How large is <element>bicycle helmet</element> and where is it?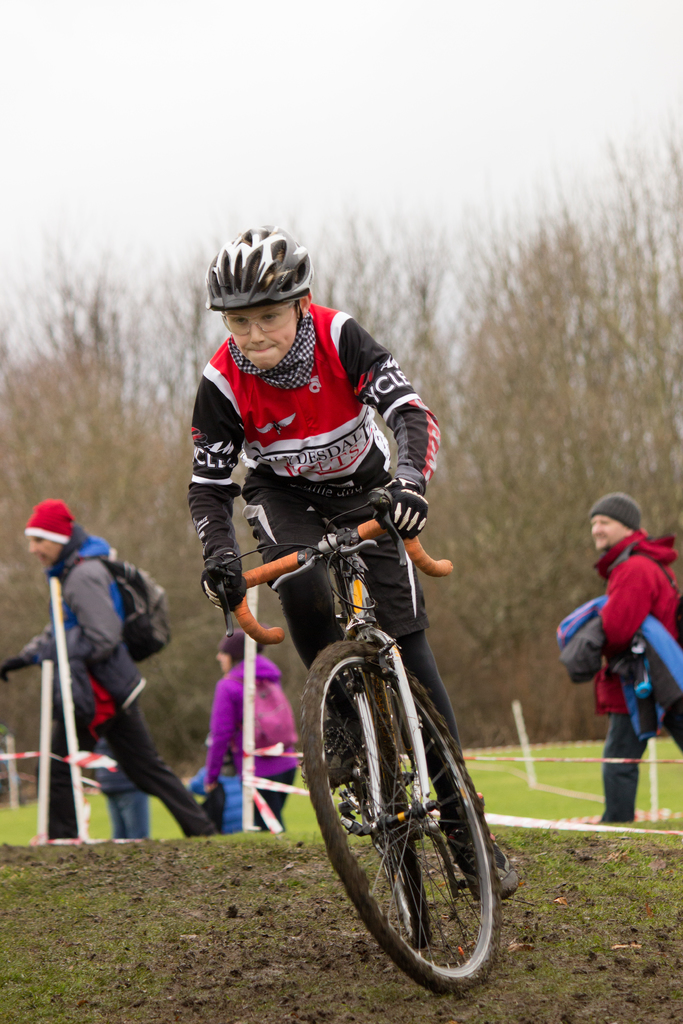
Bounding box: 209 221 316 312.
